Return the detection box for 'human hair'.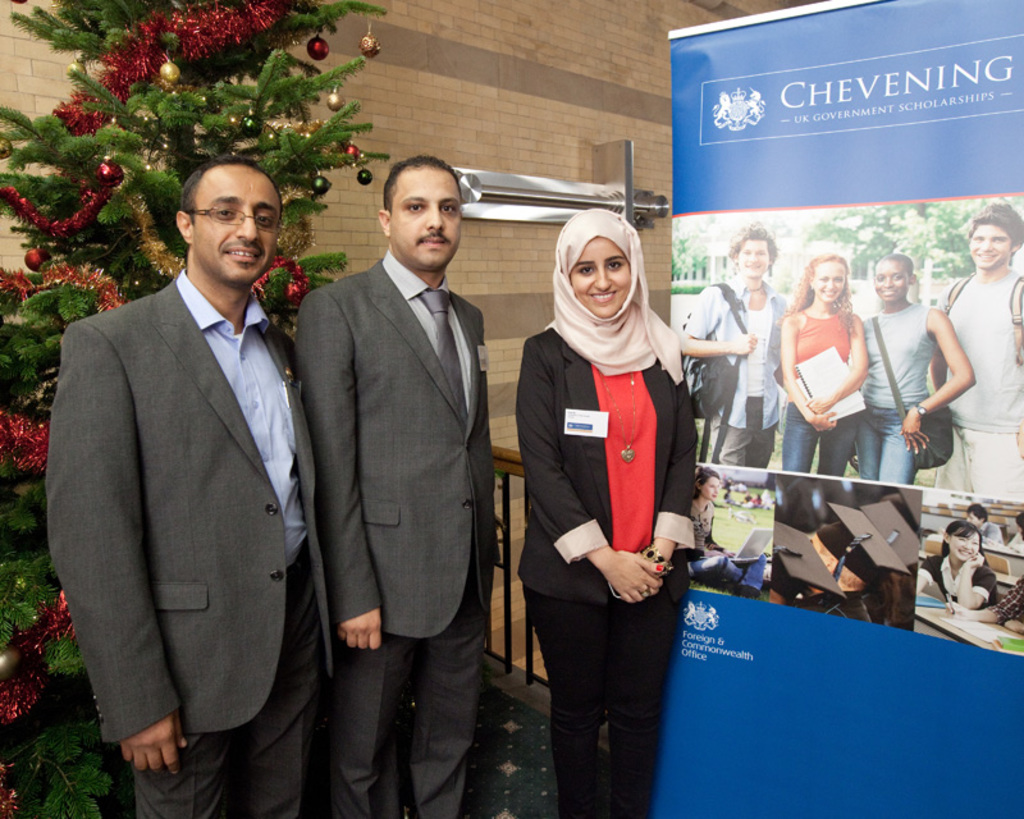
detection(780, 250, 852, 331).
